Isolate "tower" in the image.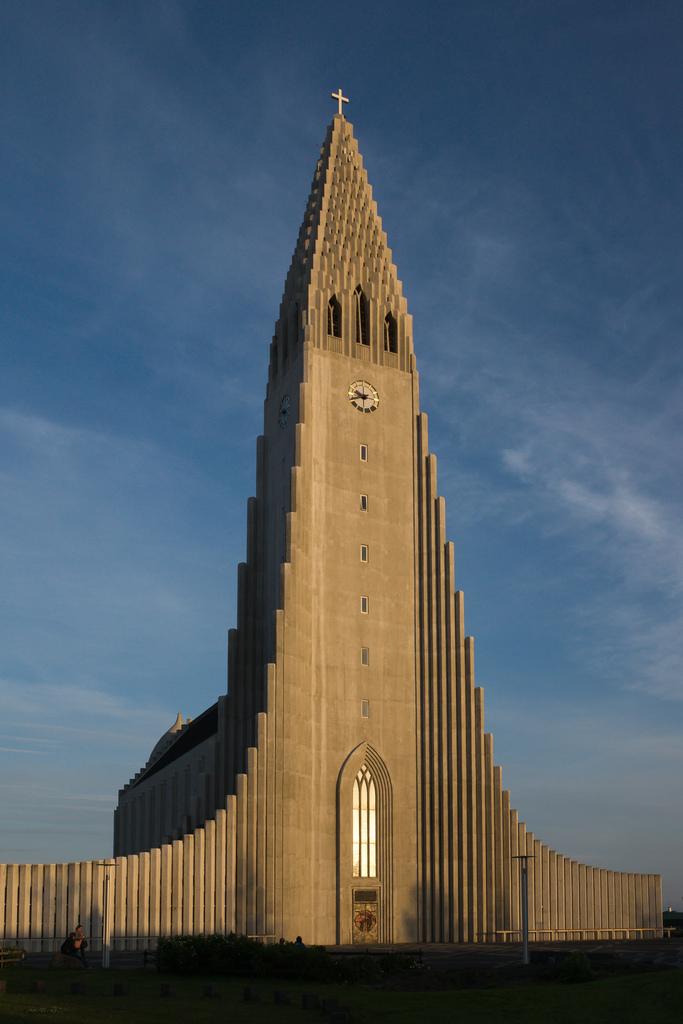
Isolated region: left=0, top=89, right=665, bottom=944.
